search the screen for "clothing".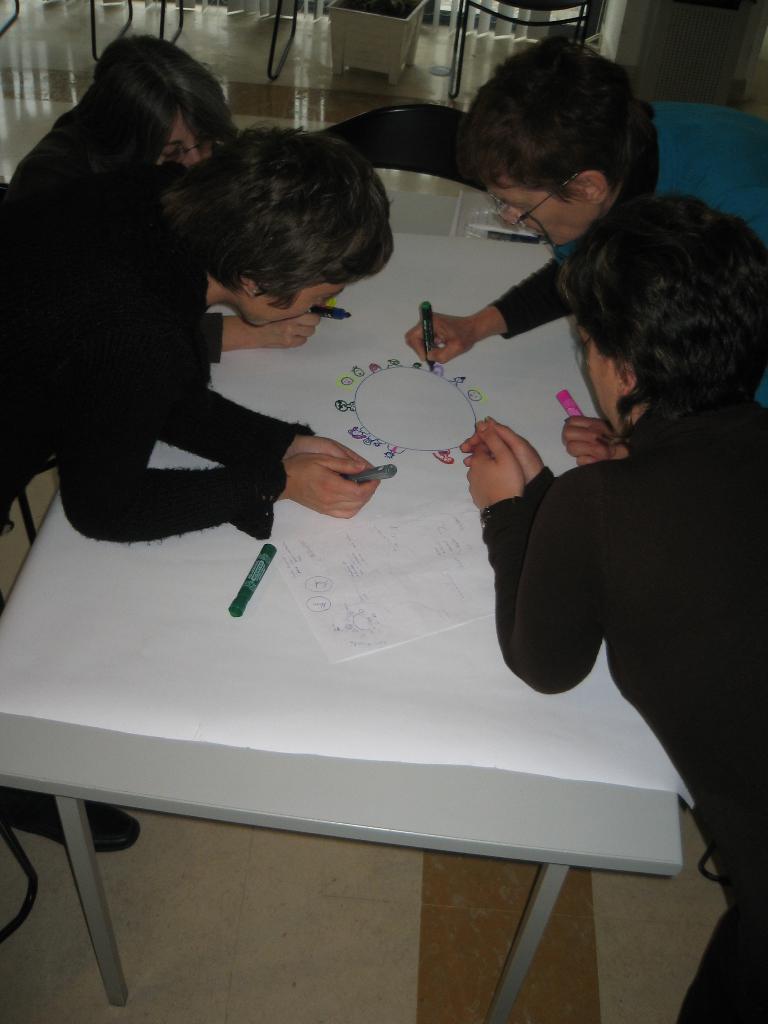
Found at crop(25, 76, 317, 580).
